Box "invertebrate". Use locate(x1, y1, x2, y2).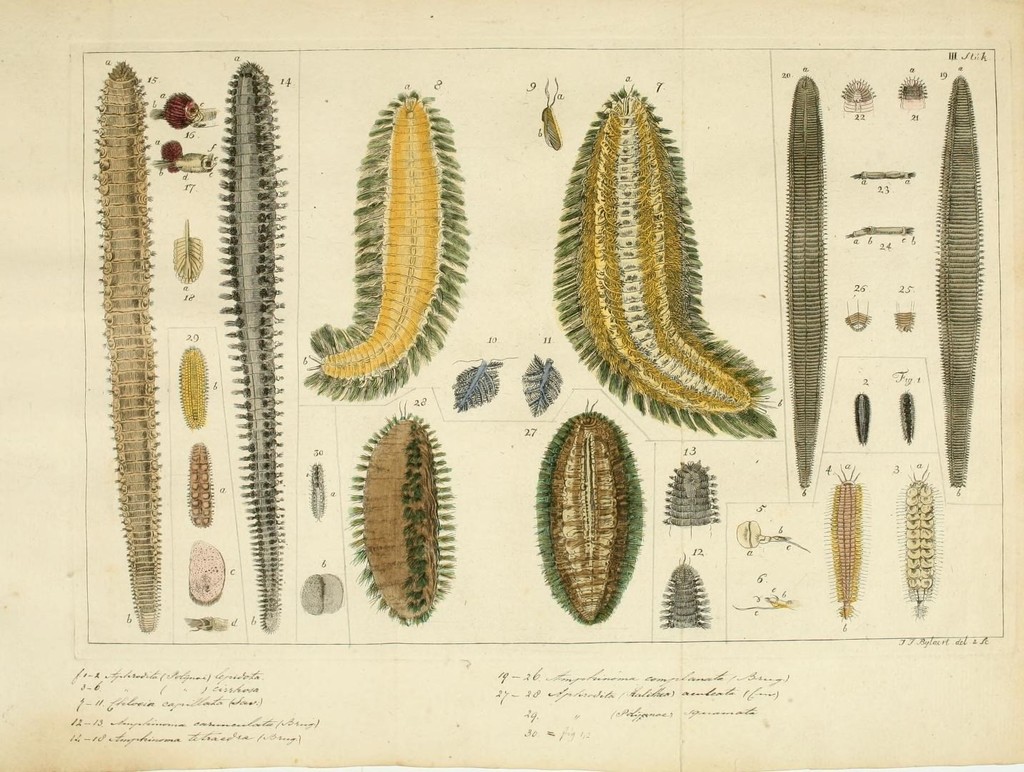
locate(933, 71, 988, 490).
